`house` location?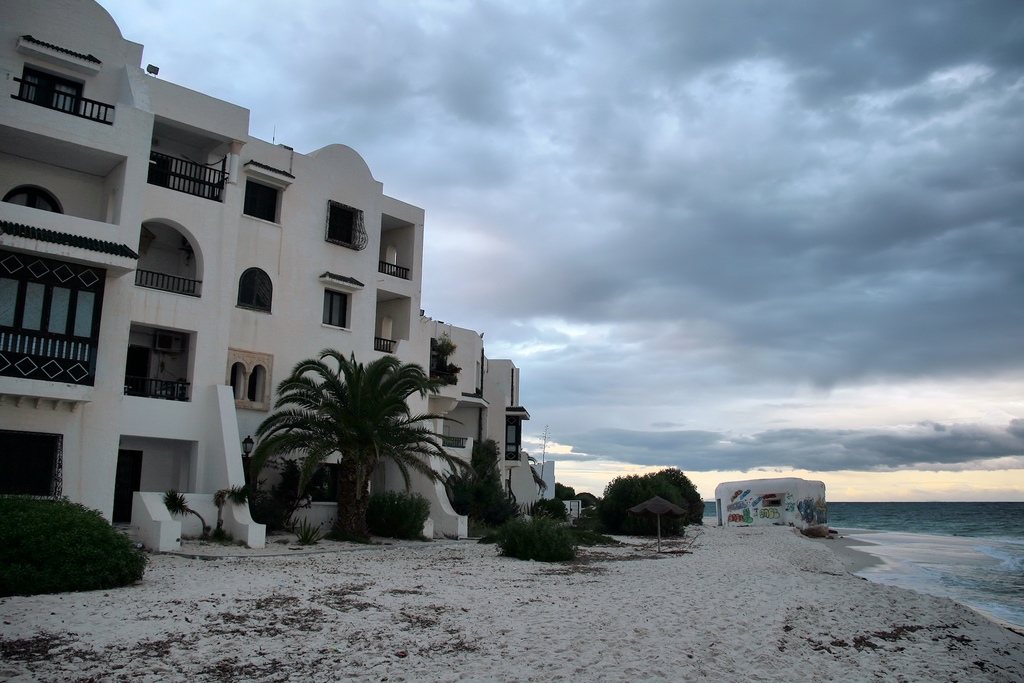
pyautogui.locateOnScreen(716, 478, 829, 523)
